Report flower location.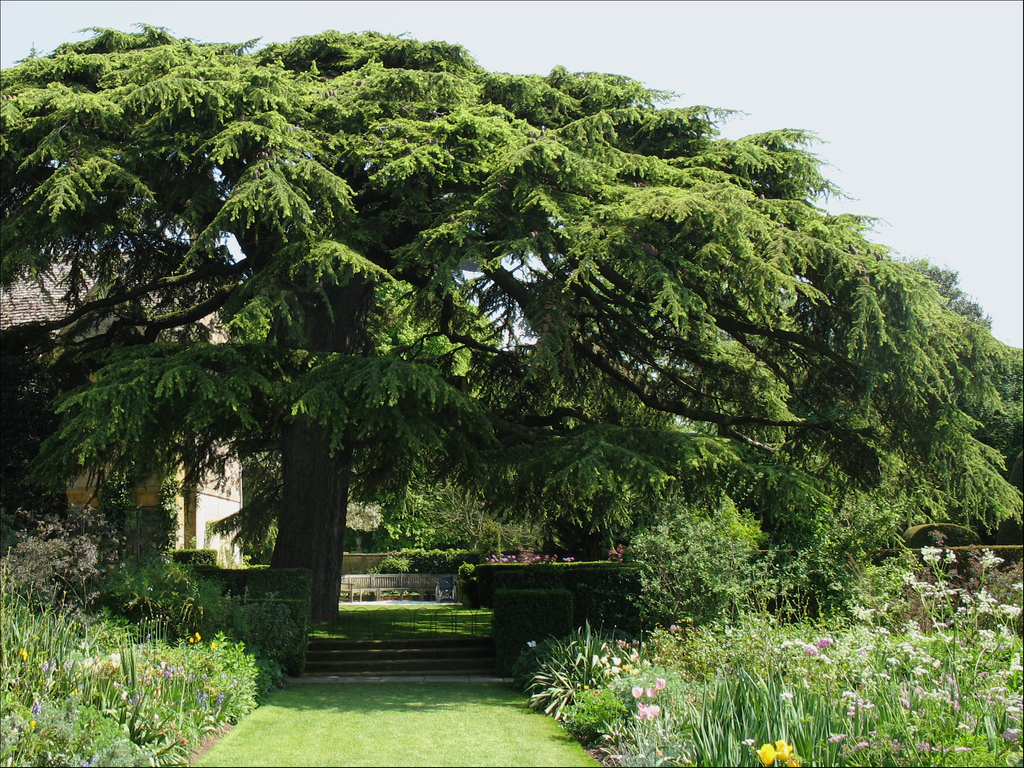
Report: crop(748, 737, 783, 767).
